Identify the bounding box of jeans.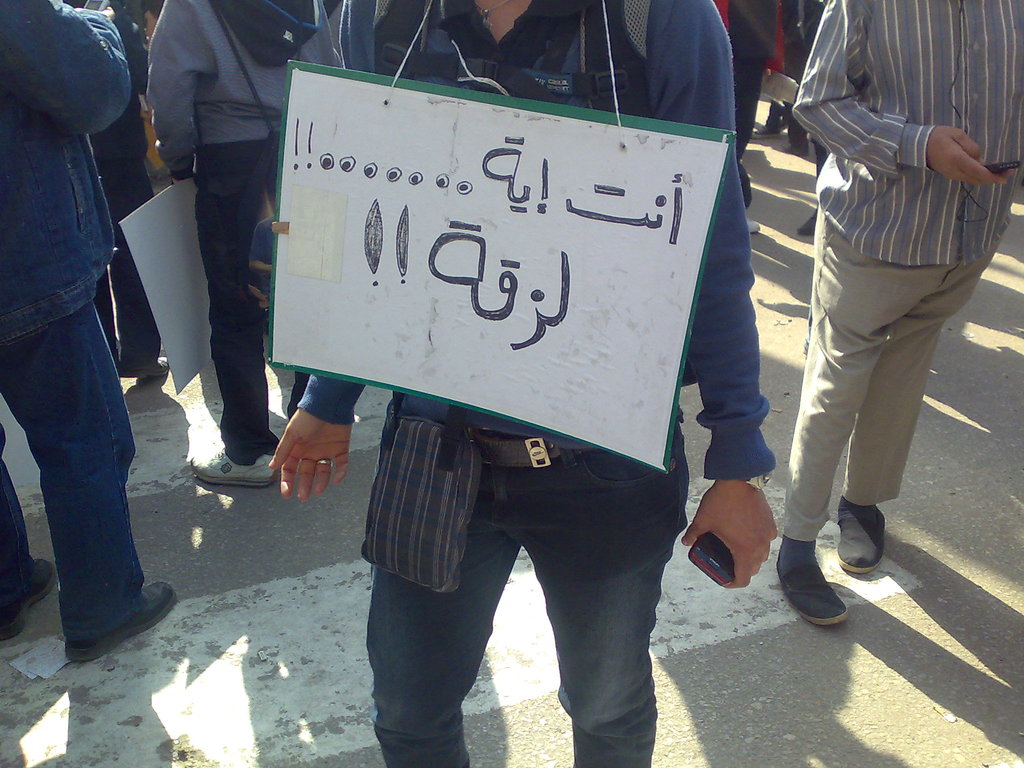
<bbox>0, 298, 152, 657</bbox>.
